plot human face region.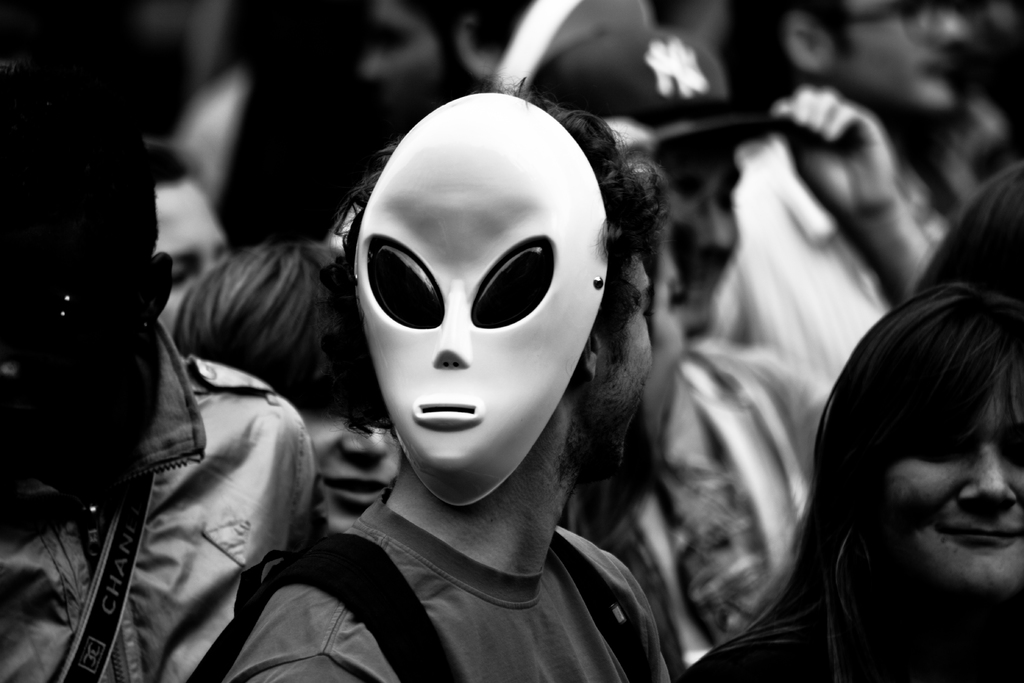
Plotted at <box>828,0,973,116</box>.
